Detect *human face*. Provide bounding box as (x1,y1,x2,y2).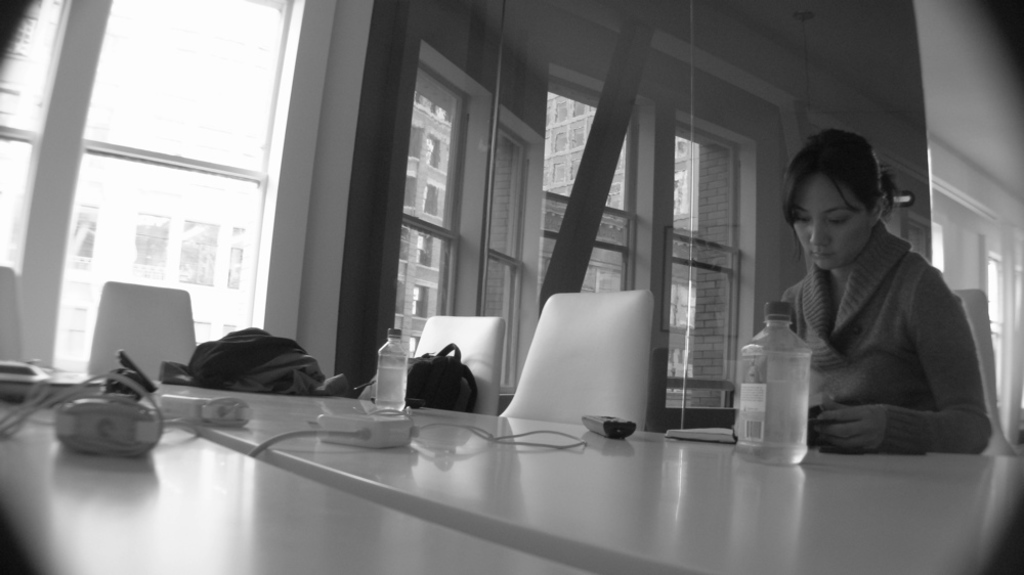
(788,154,874,265).
